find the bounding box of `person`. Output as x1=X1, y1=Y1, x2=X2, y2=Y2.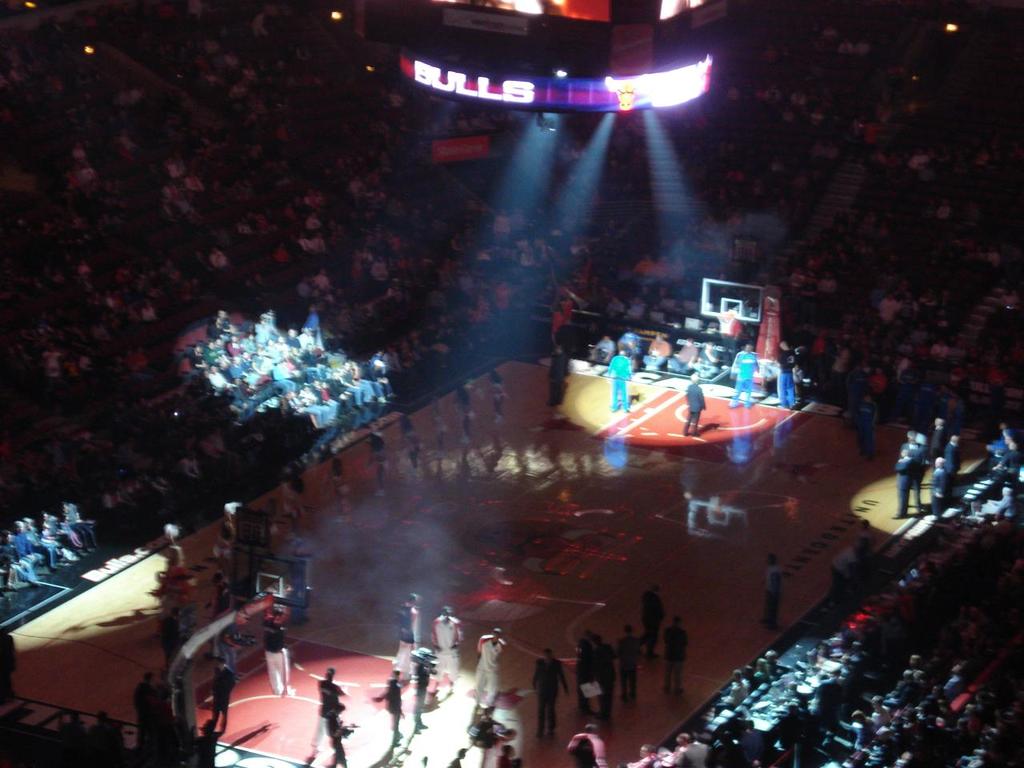
x1=534, y1=642, x2=572, y2=742.
